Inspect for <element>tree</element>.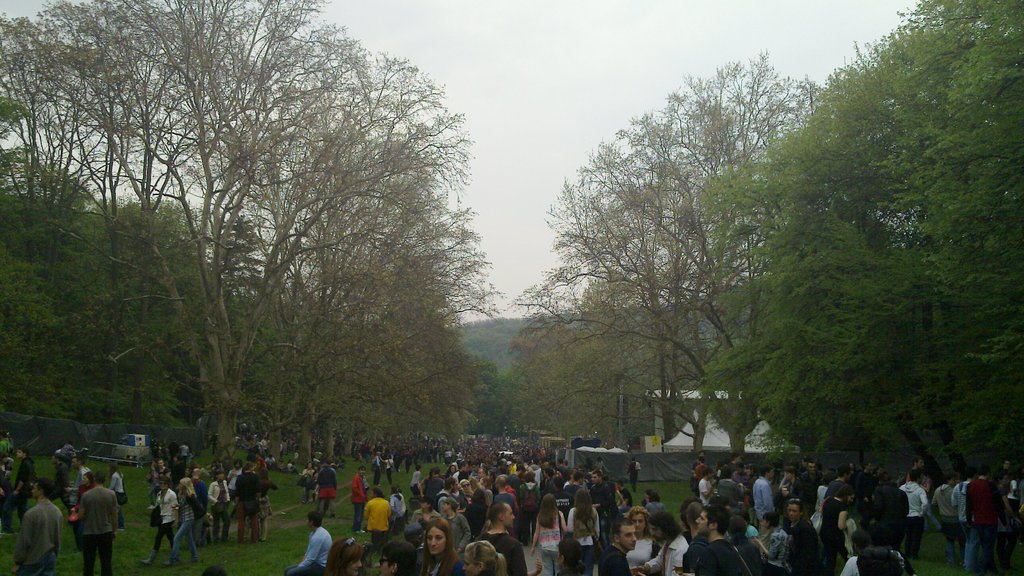
Inspection: 0:153:99:407.
